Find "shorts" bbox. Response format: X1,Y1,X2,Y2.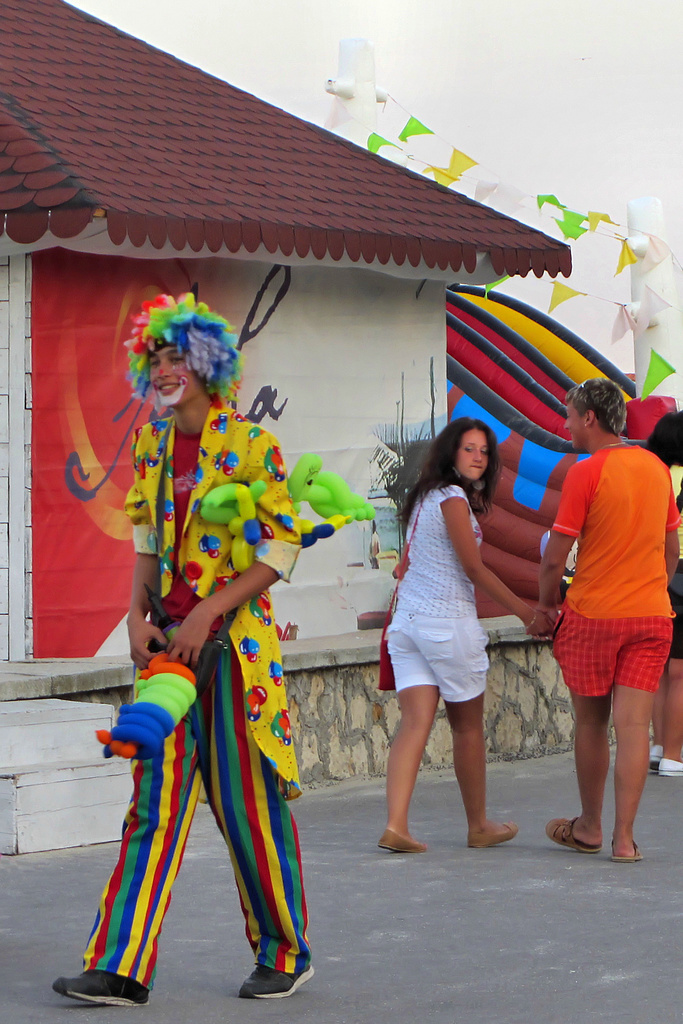
547,609,673,697.
